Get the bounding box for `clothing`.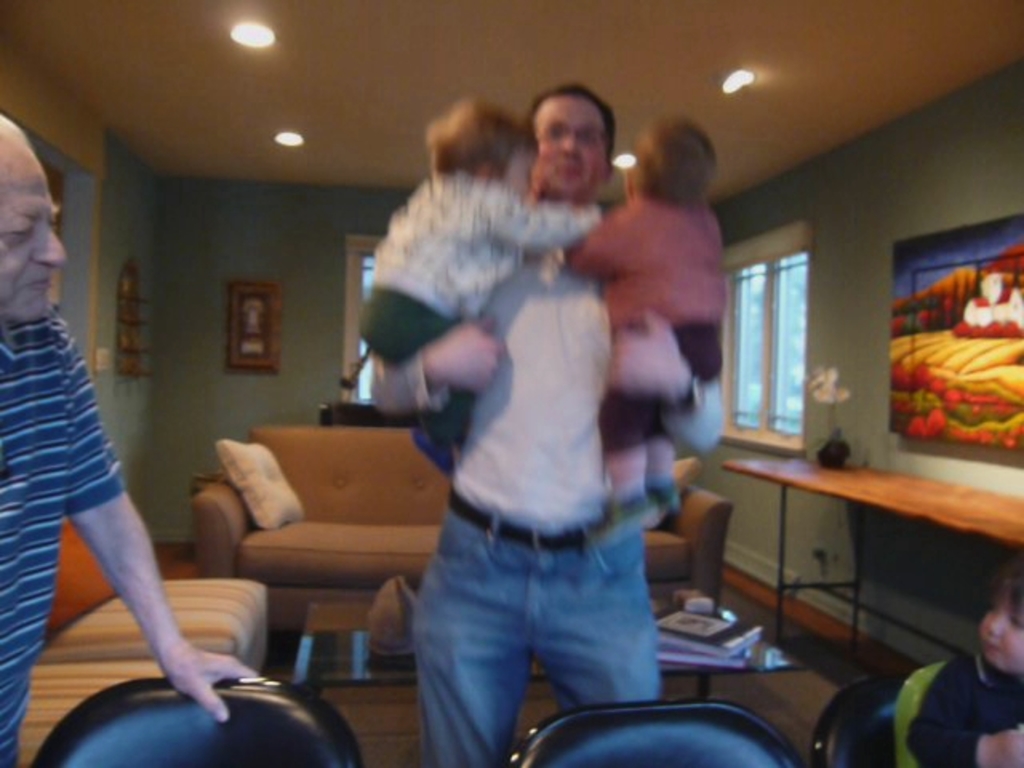
(x1=912, y1=640, x2=1022, y2=766).
